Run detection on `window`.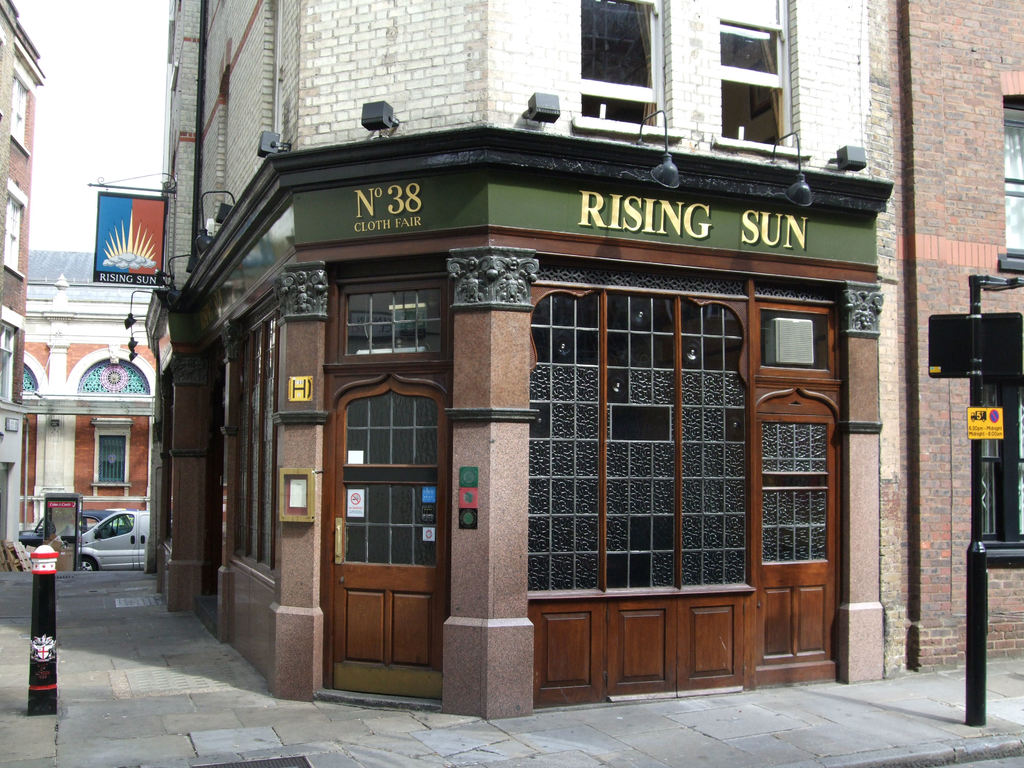
Result: crop(998, 104, 1023, 252).
